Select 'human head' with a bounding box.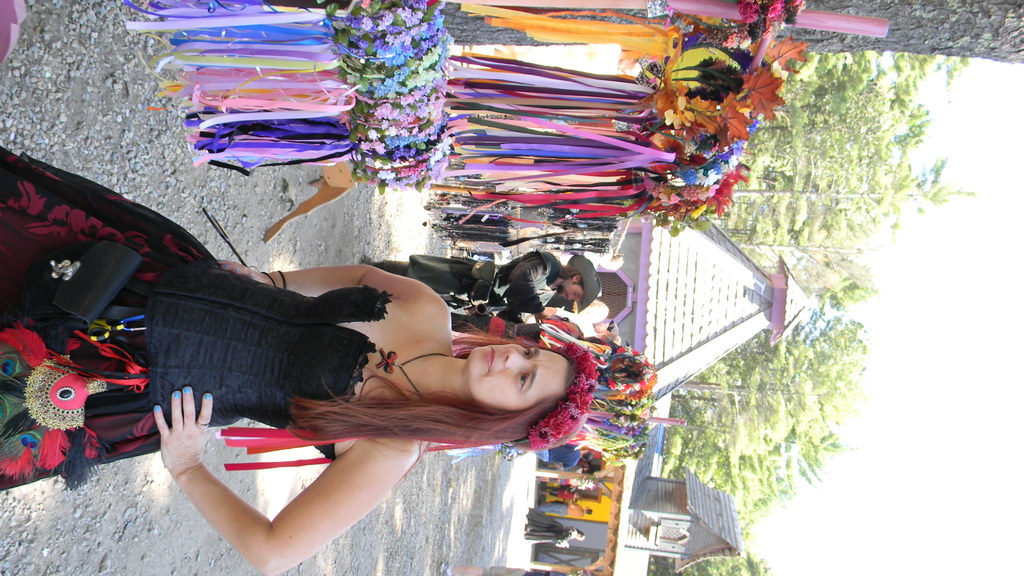
{"left": 580, "top": 450, "right": 594, "bottom": 461}.
